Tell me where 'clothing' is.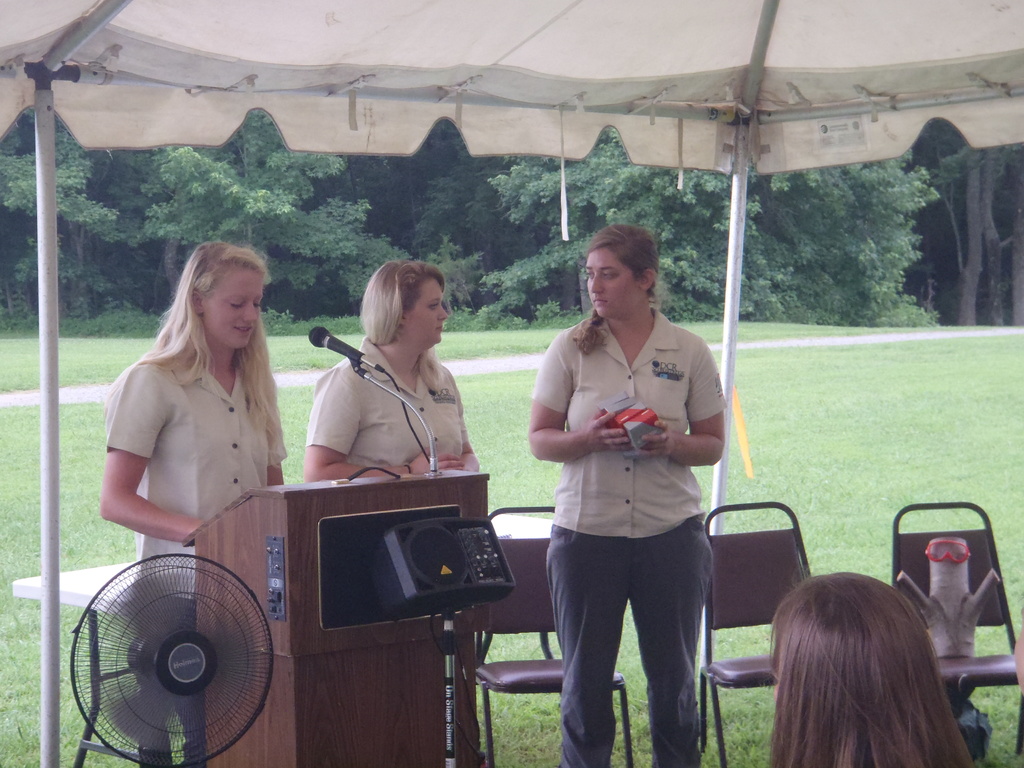
'clothing' is at box=[305, 332, 470, 470].
